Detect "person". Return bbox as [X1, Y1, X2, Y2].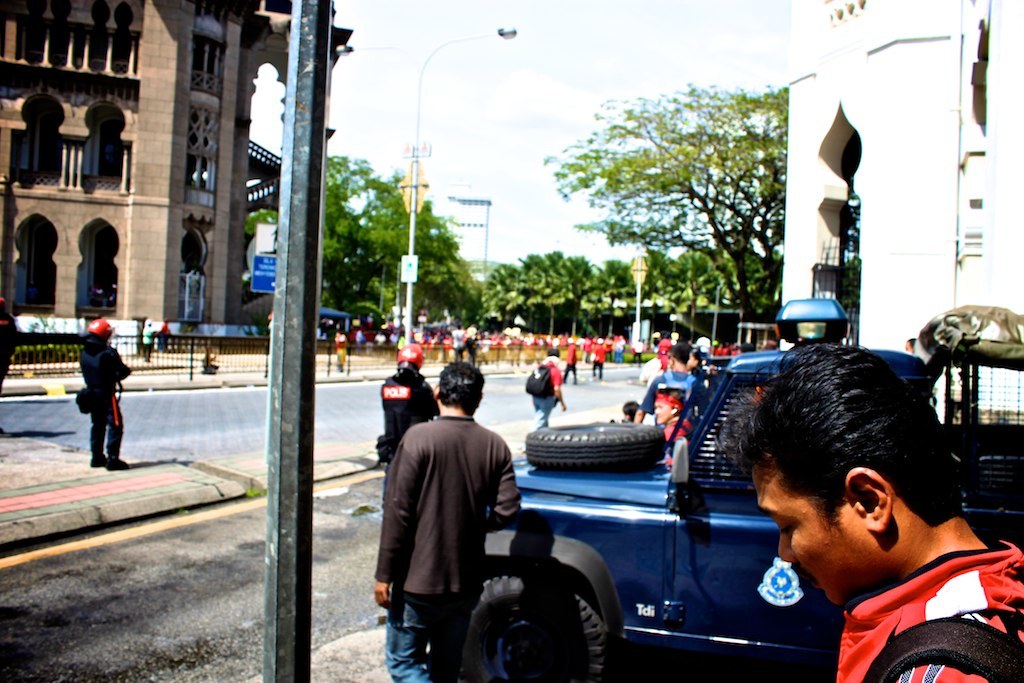
[380, 356, 444, 467].
